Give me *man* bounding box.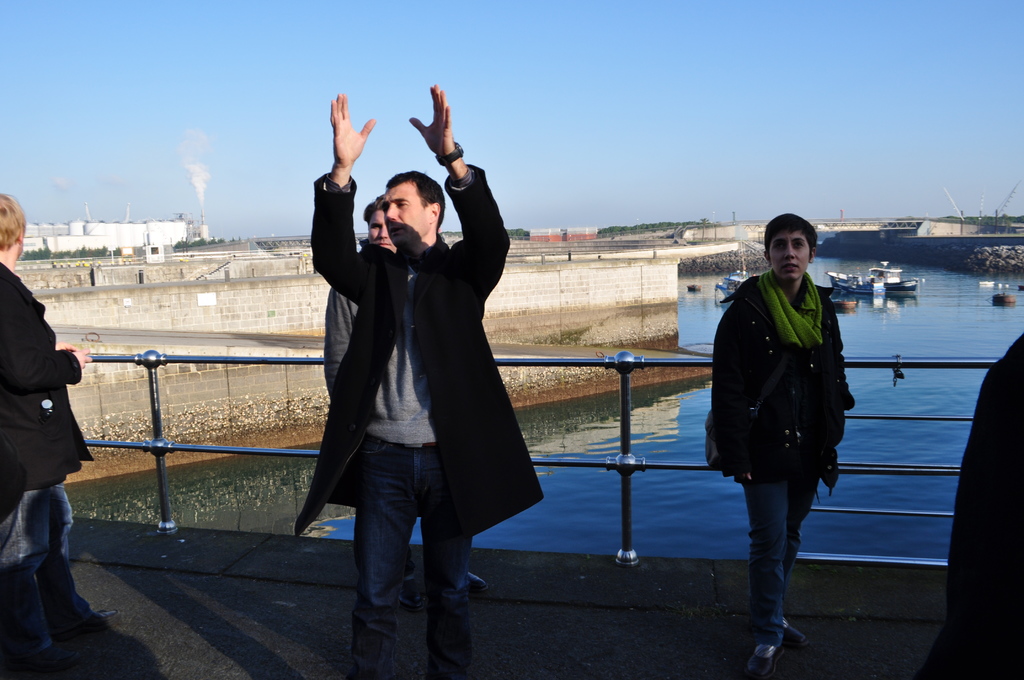
[left=322, top=200, right=401, bottom=395].
